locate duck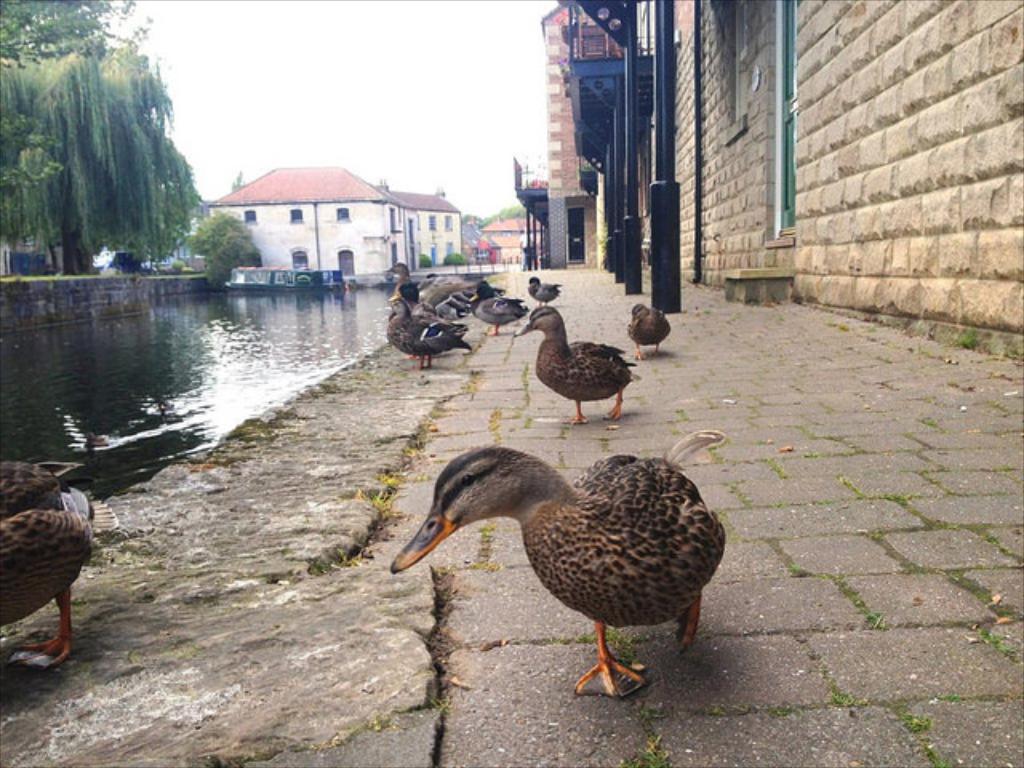
429, 264, 485, 310
